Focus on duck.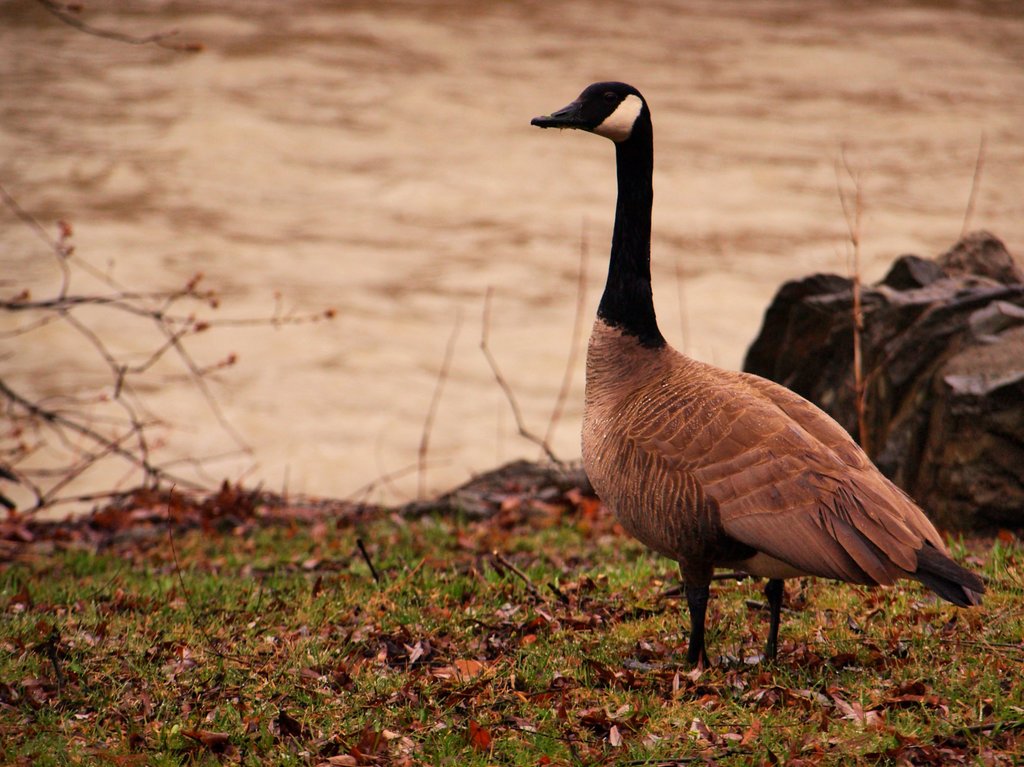
Focused at <region>506, 111, 995, 696</region>.
